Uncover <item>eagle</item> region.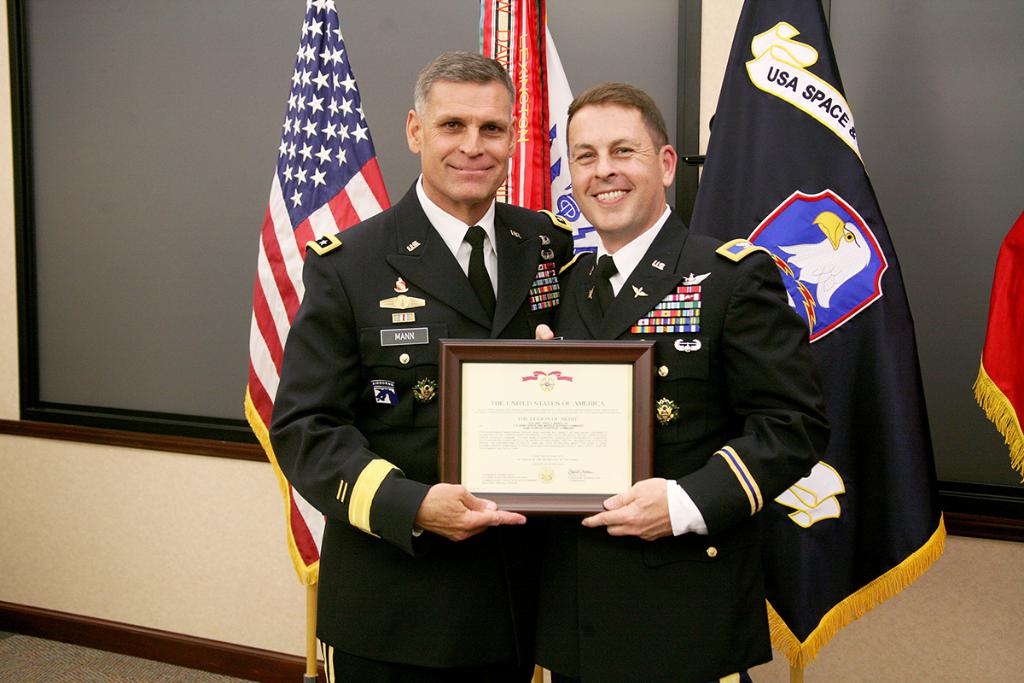
Uncovered: [770,207,887,334].
